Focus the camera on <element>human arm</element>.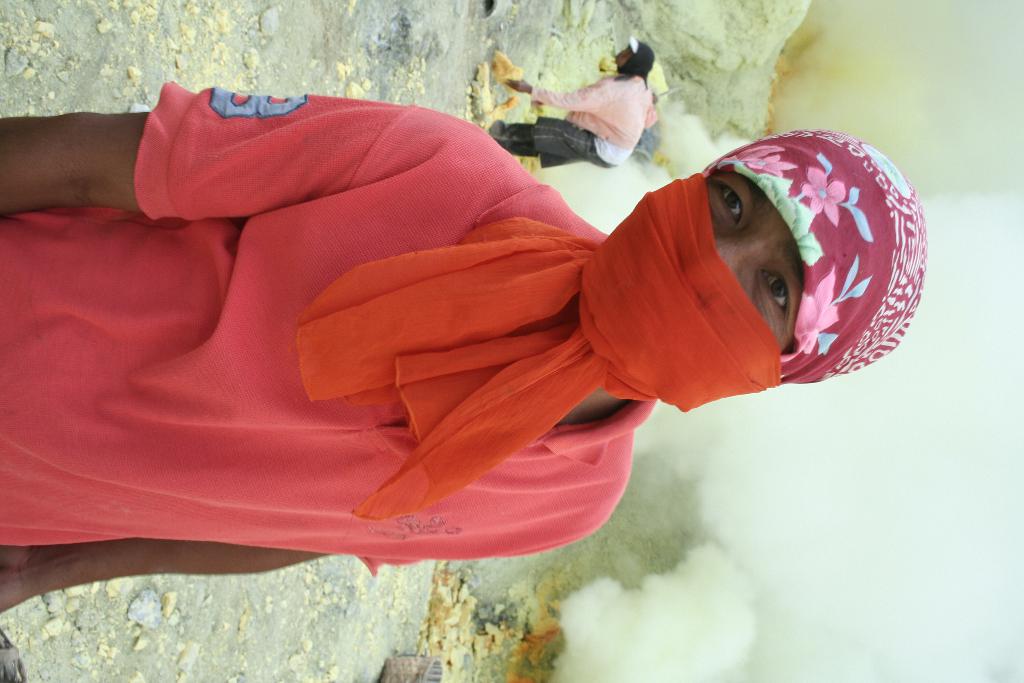
Focus region: {"x1": 0, "y1": 108, "x2": 473, "y2": 213}.
